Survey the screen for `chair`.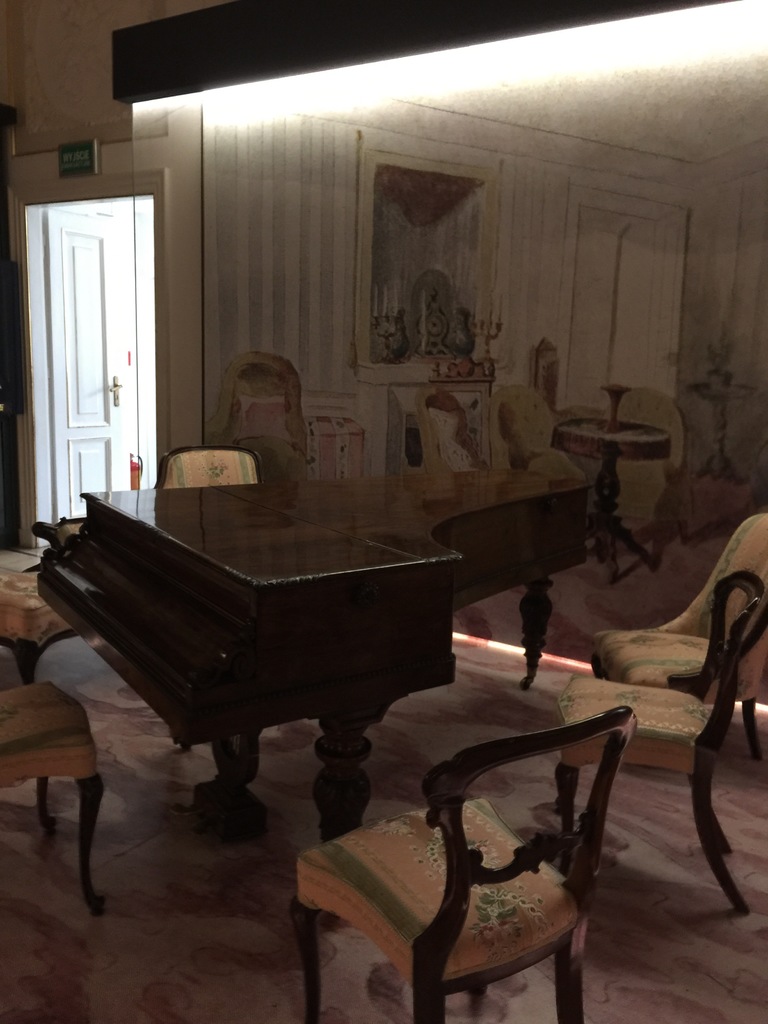
Survey found: x1=333, y1=676, x2=639, y2=1022.
